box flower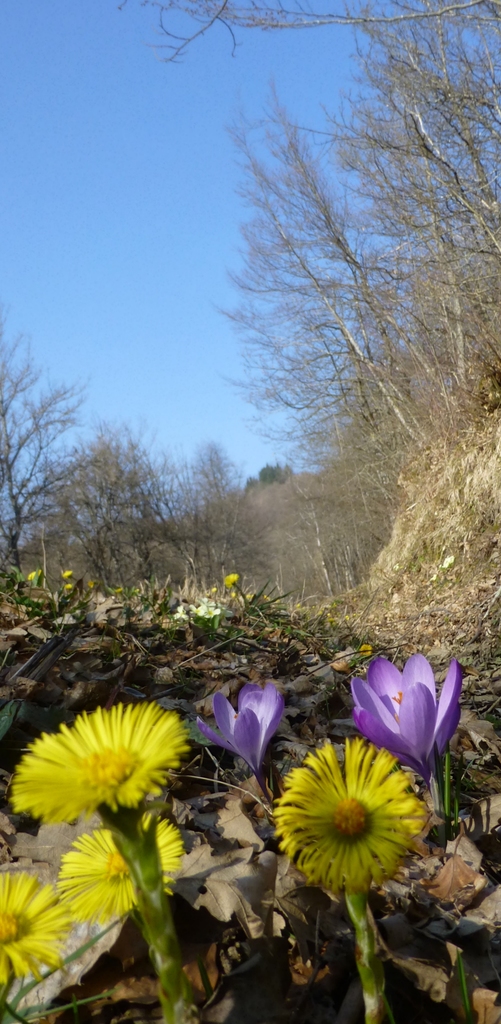
350 648 471 780
